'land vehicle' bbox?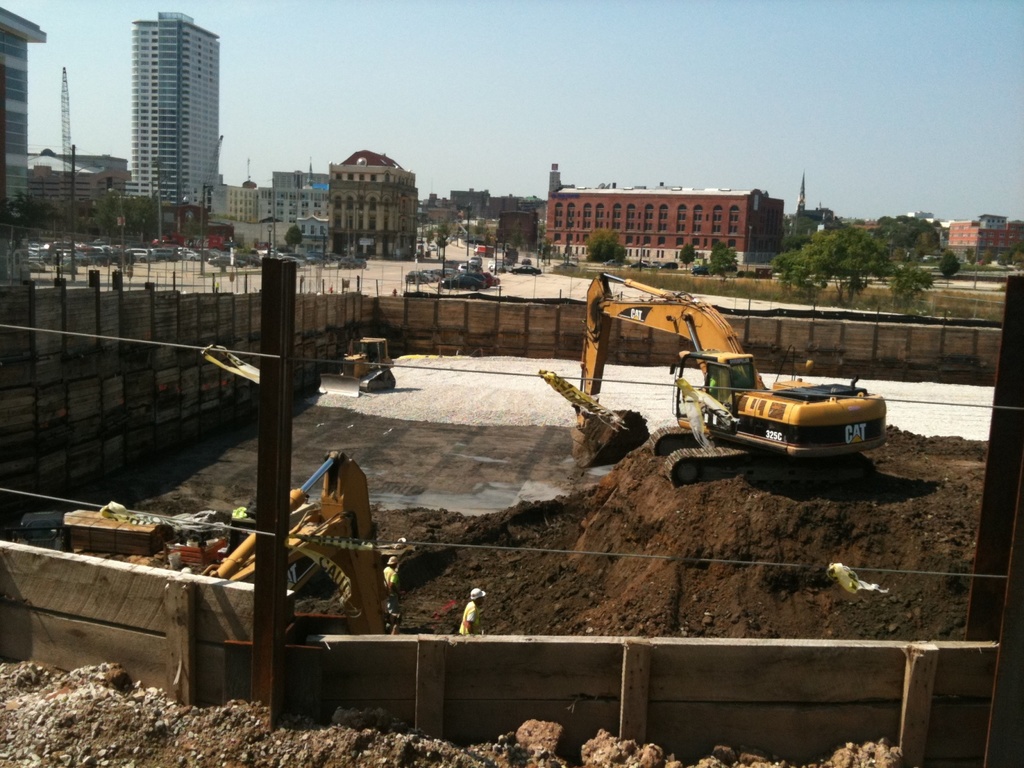
select_region(470, 242, 494, 258)
